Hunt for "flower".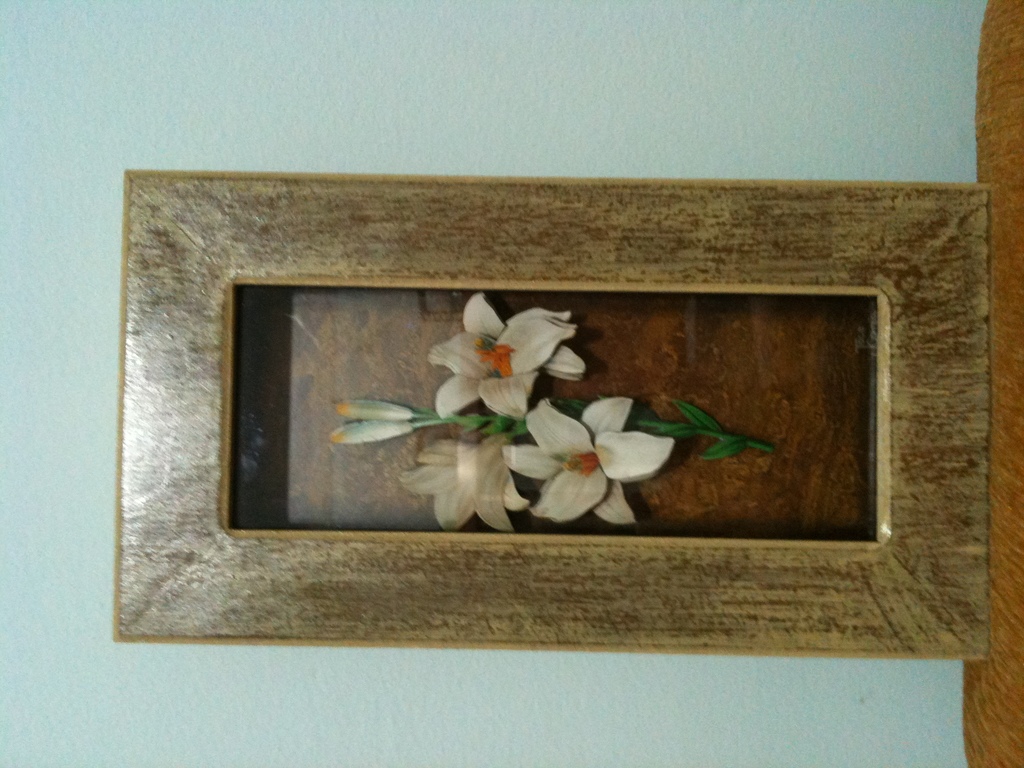
Hunted down at box(324, 420, 412, 450).
